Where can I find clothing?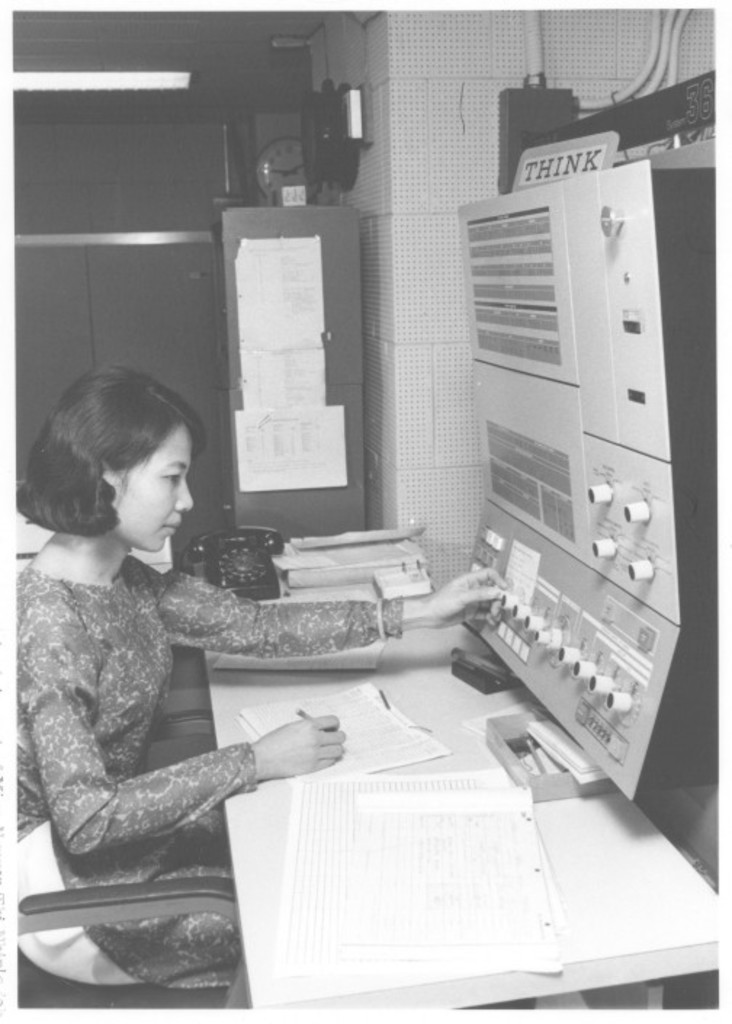
You can find it at <bbox>9, 498, 353, 890</bbox>.
